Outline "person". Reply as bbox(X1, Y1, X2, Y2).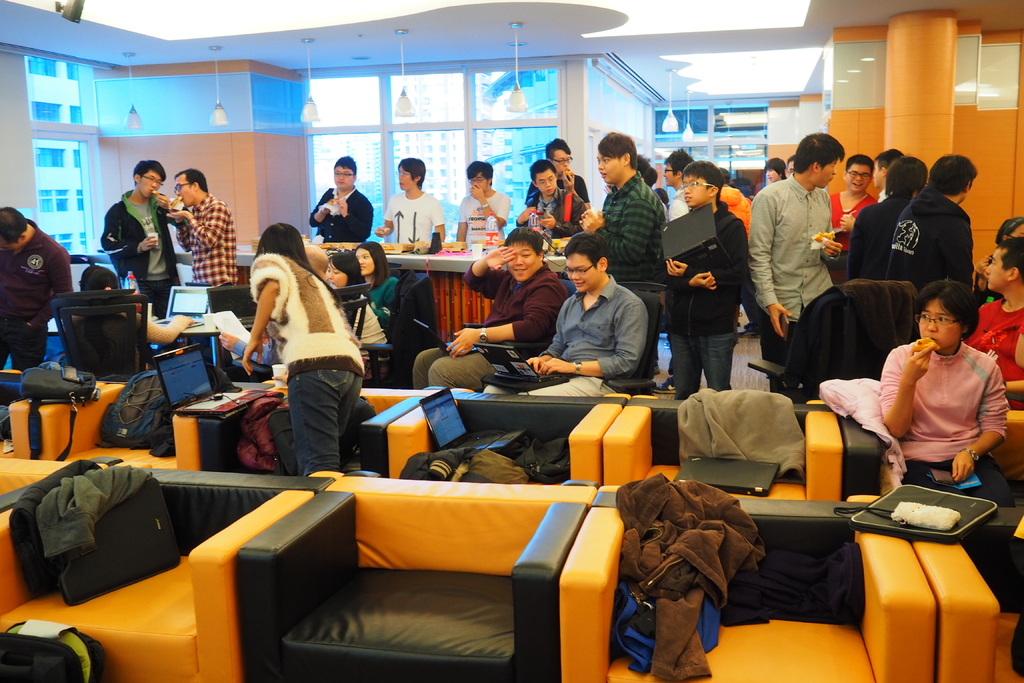
bbox(81, 267, 197, 355).
